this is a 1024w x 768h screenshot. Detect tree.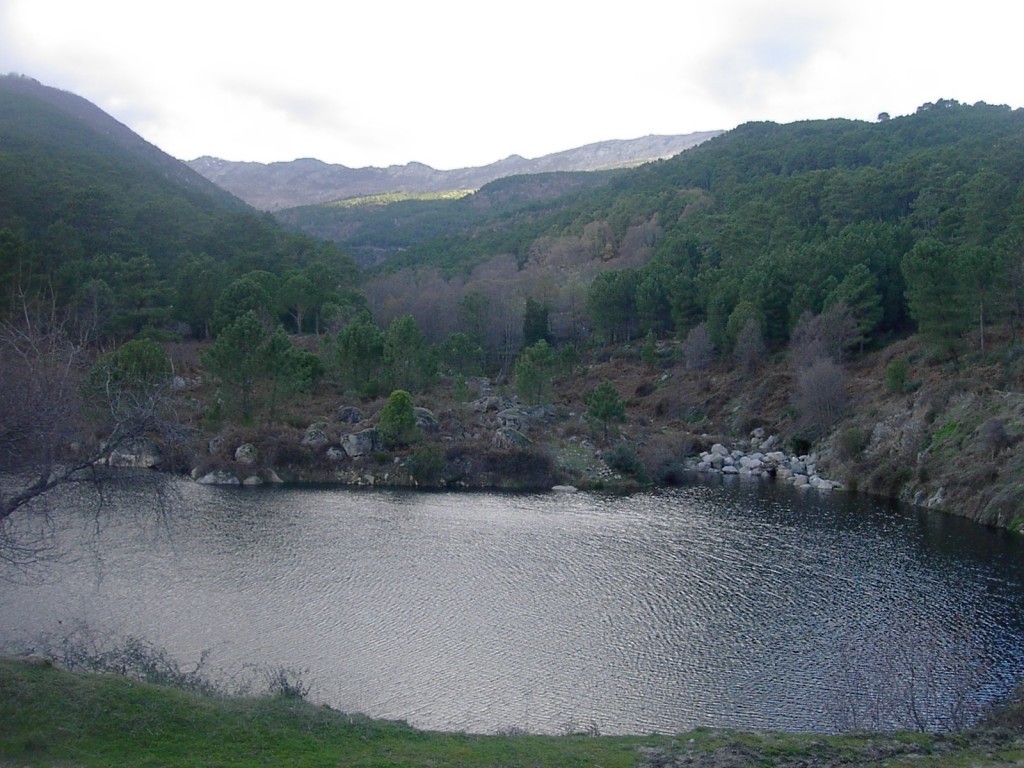
(788,282,817,337).
